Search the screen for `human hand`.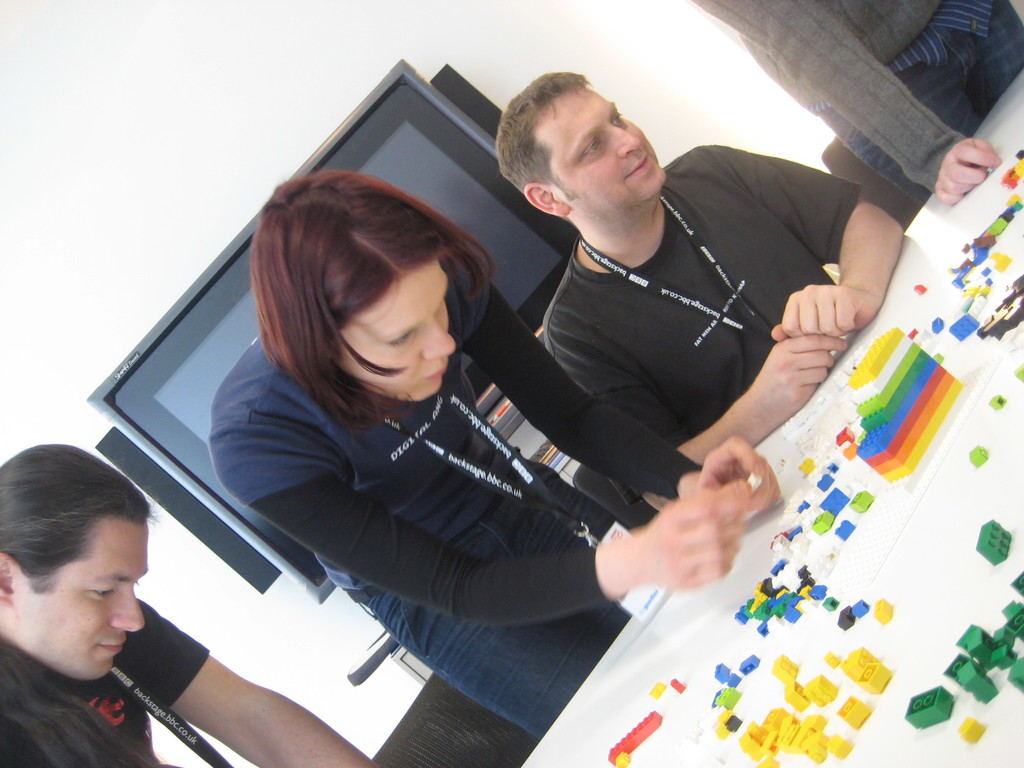
Found at [756, 337, 849, 412].
